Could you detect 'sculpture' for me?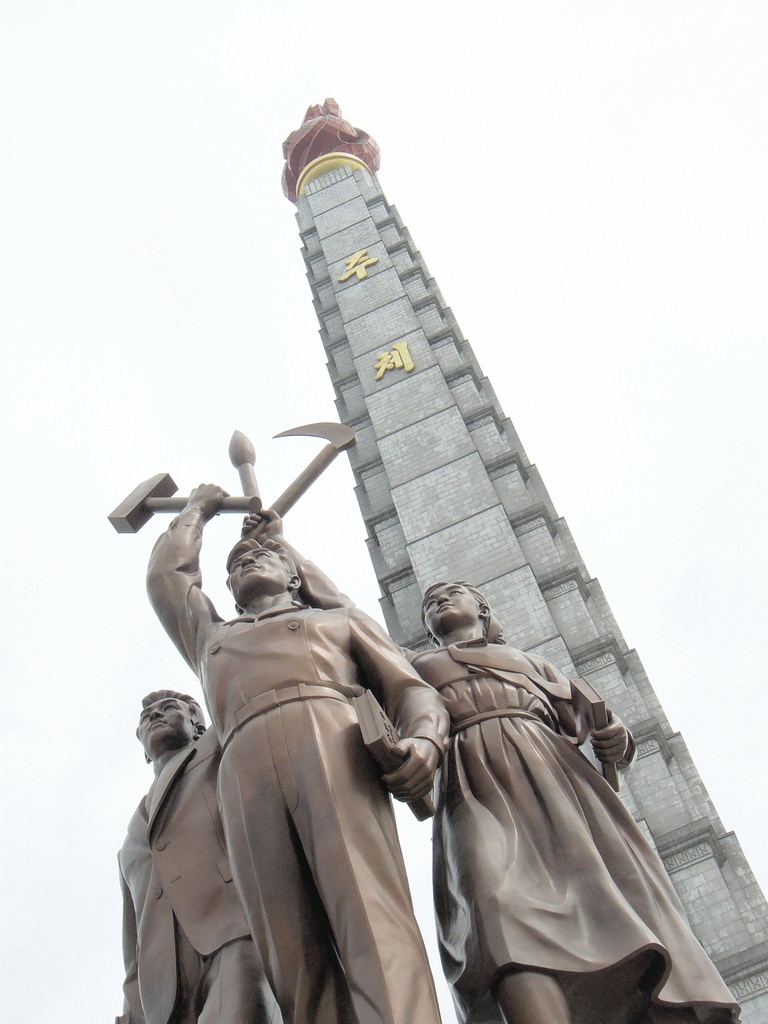
Detection result: {"left": 368, "top": 573, "right": 742, "bottom": 1023}.
